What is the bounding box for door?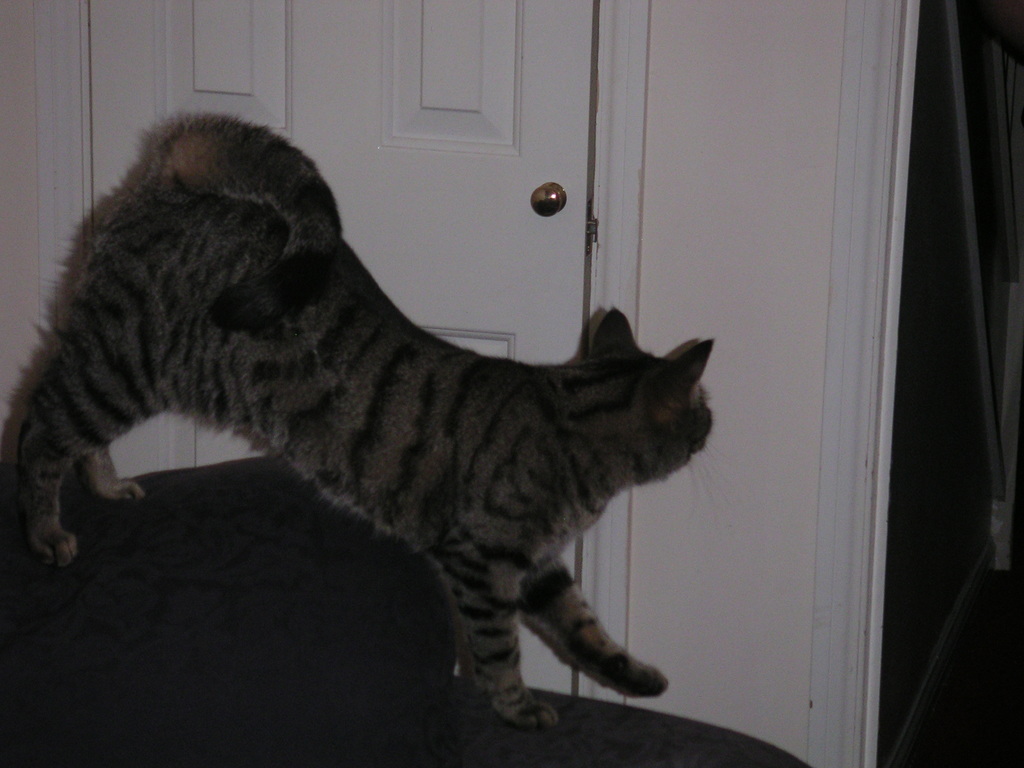
x1=84 y1=0 x2=593 y2=688.
